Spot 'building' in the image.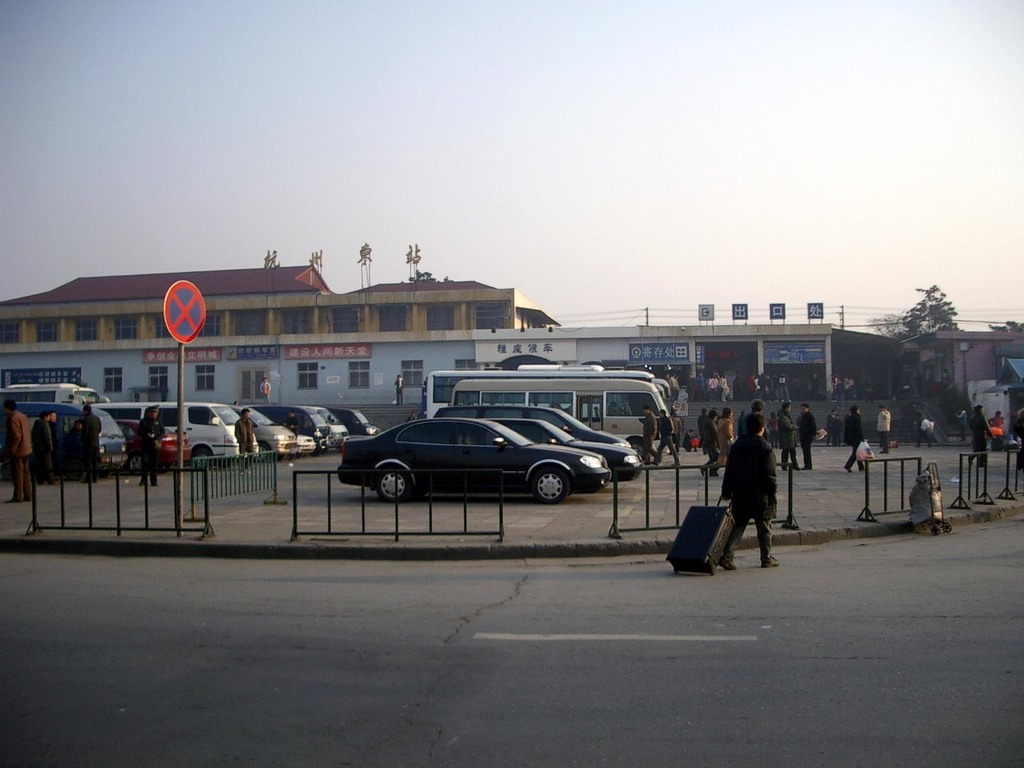
'building' found at locate(895, 330, 1023, 430).
